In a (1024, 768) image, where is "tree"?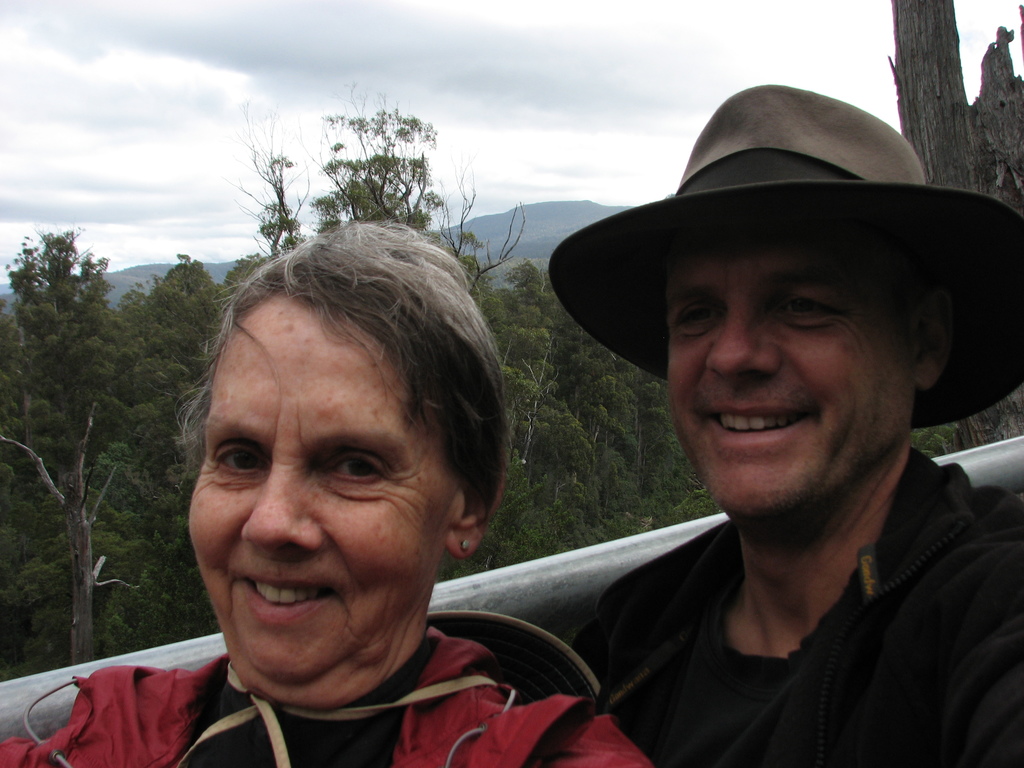
(x1=481, y1=252, x2=685, y2=569).
